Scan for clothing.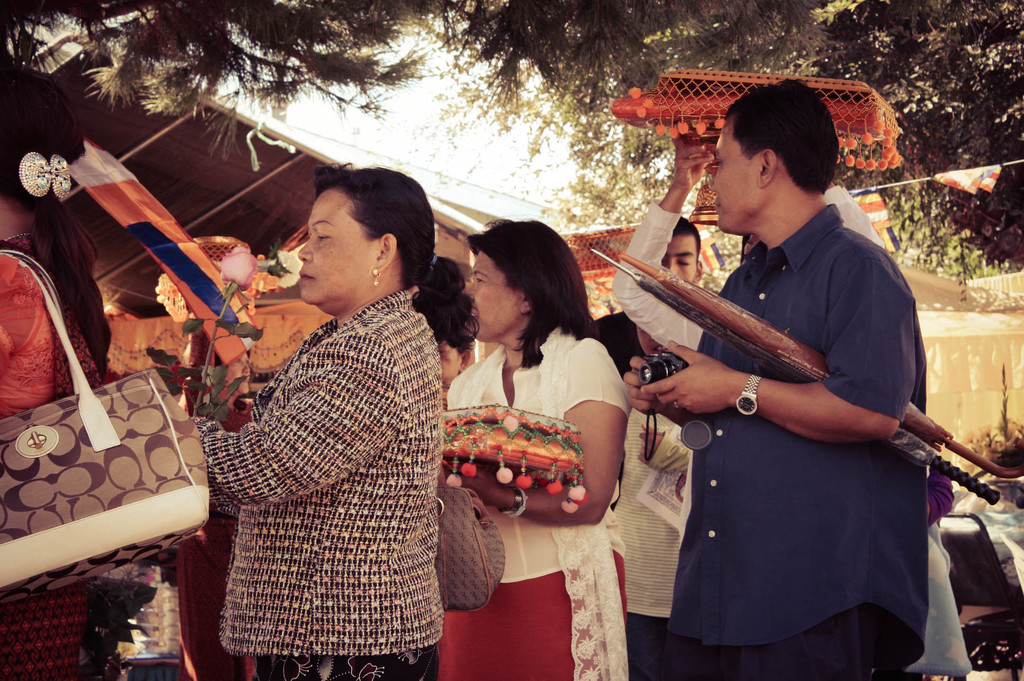
Scan result: (592, 307, 706, 674).
